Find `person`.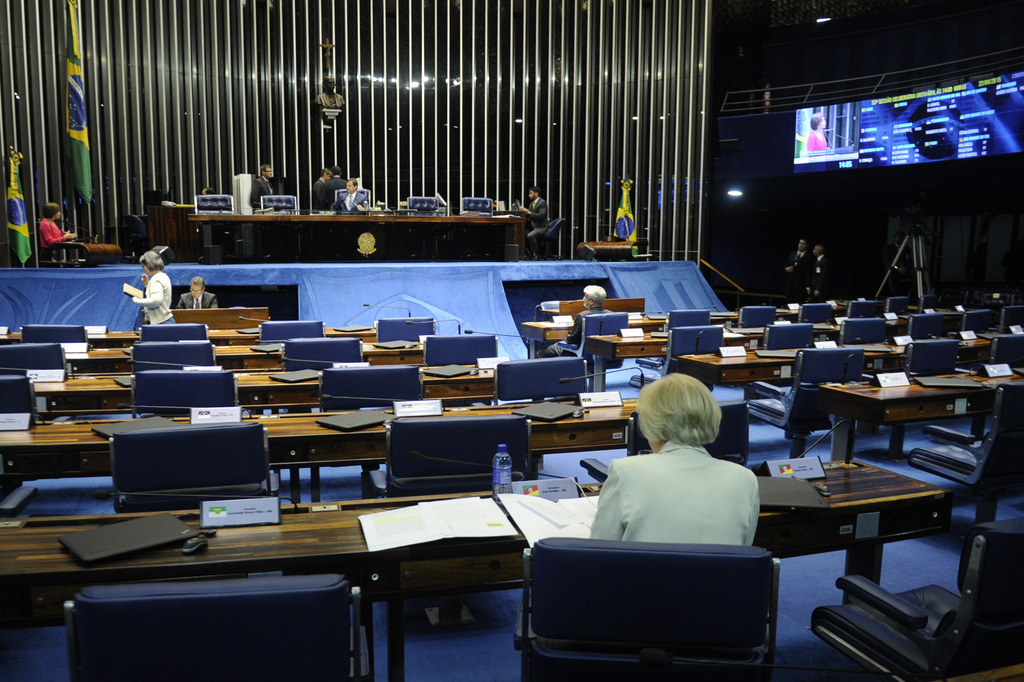
region(175, 278, 221, 311).
